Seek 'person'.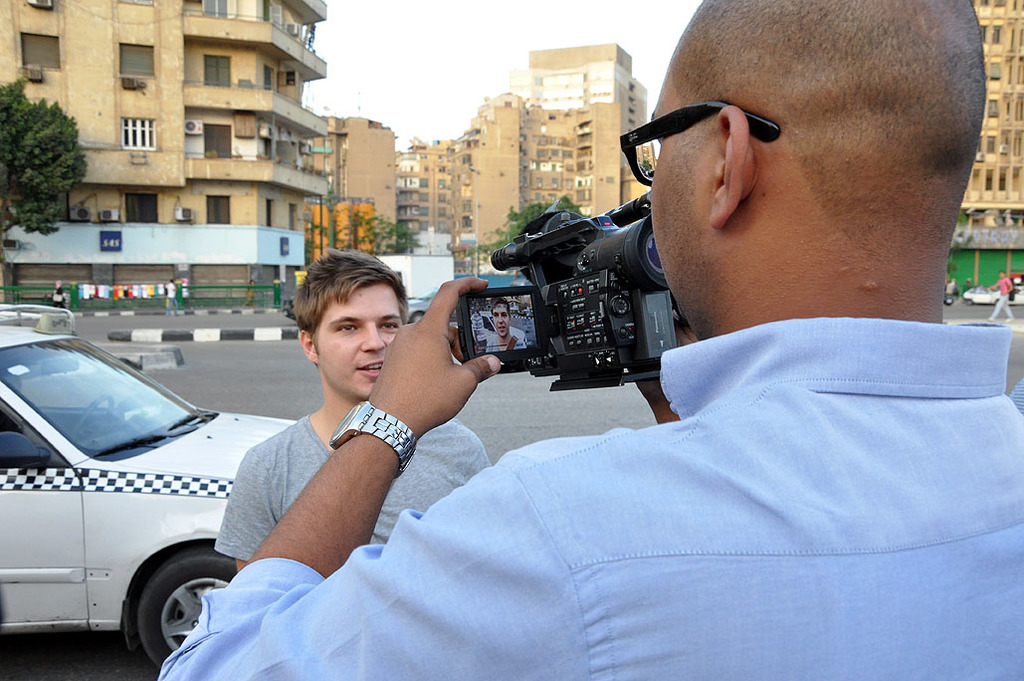
<box>987,271,1014,320</box>.
